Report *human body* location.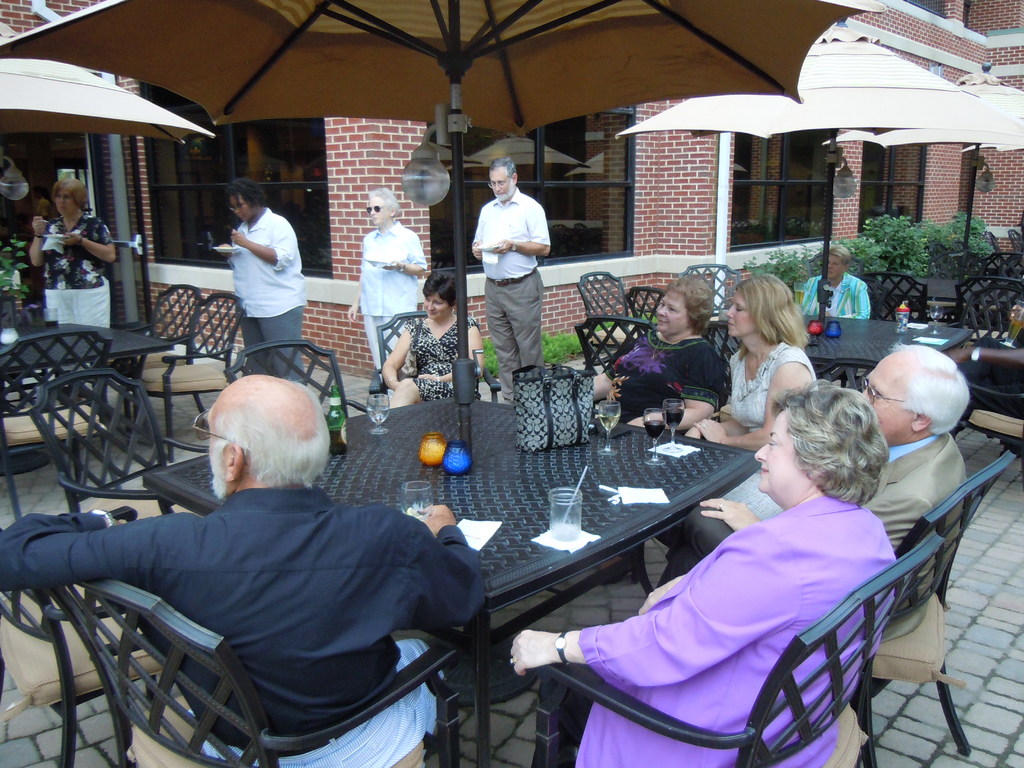
Report: [0, 369, 500, 762].
